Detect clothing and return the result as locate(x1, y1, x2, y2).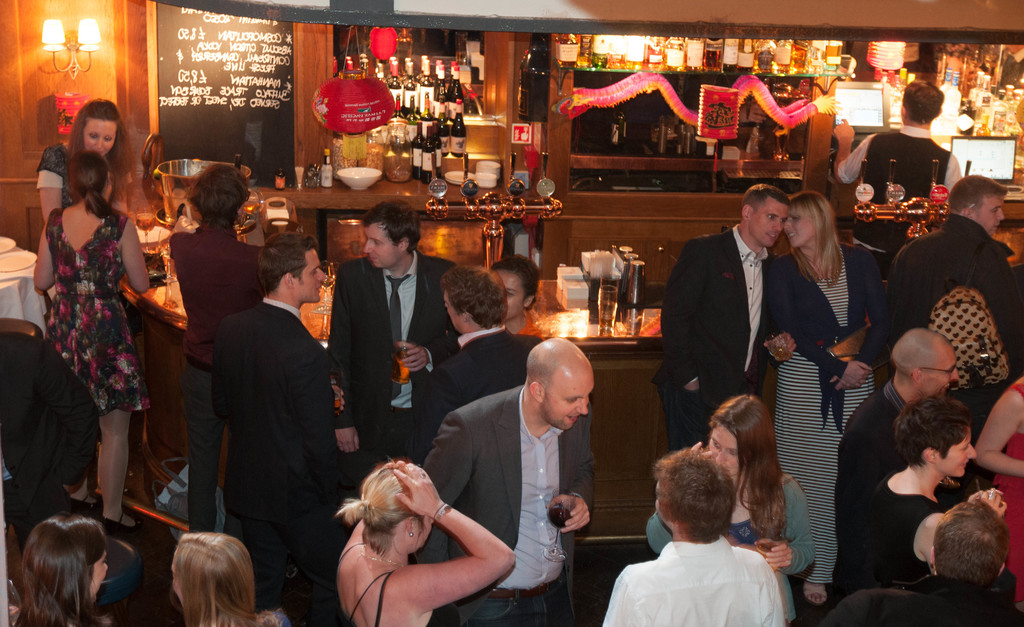
locate(0, 316, 99, 555).
